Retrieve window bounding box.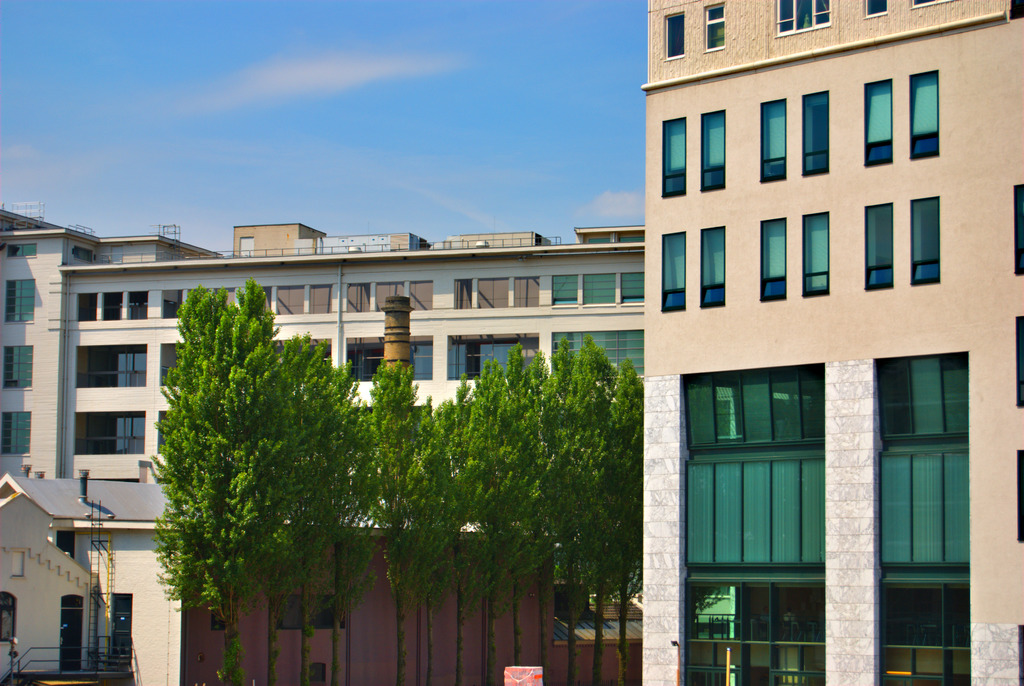
Bounding box: box=[761, 100, 788, 184].
